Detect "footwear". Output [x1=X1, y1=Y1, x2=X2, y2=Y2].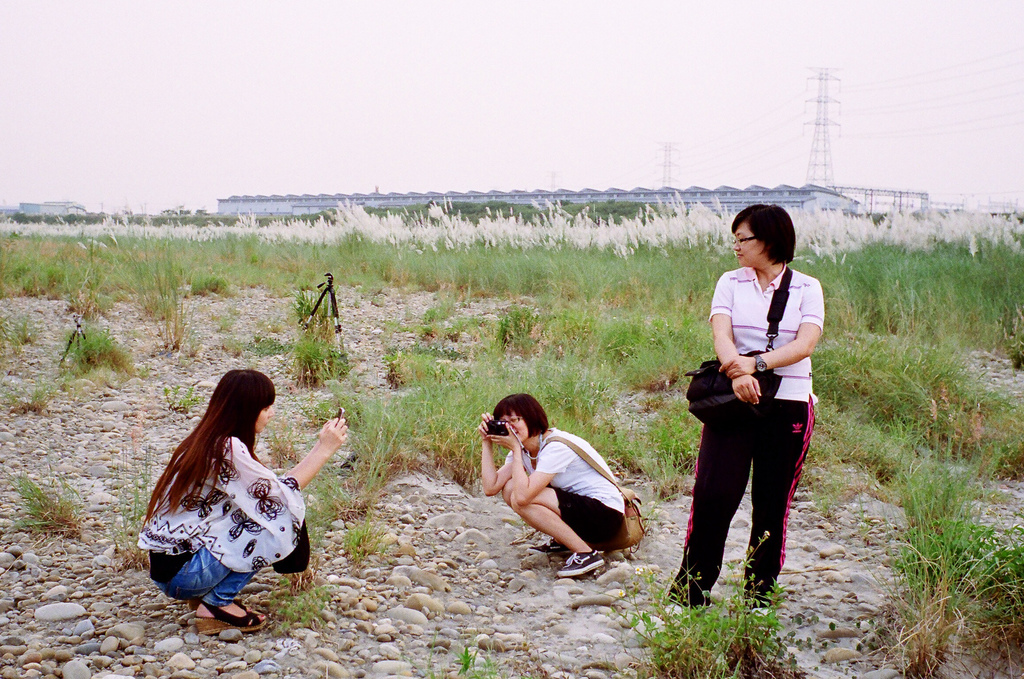
[x1=554, y1=546, x2=602, y2=579].
